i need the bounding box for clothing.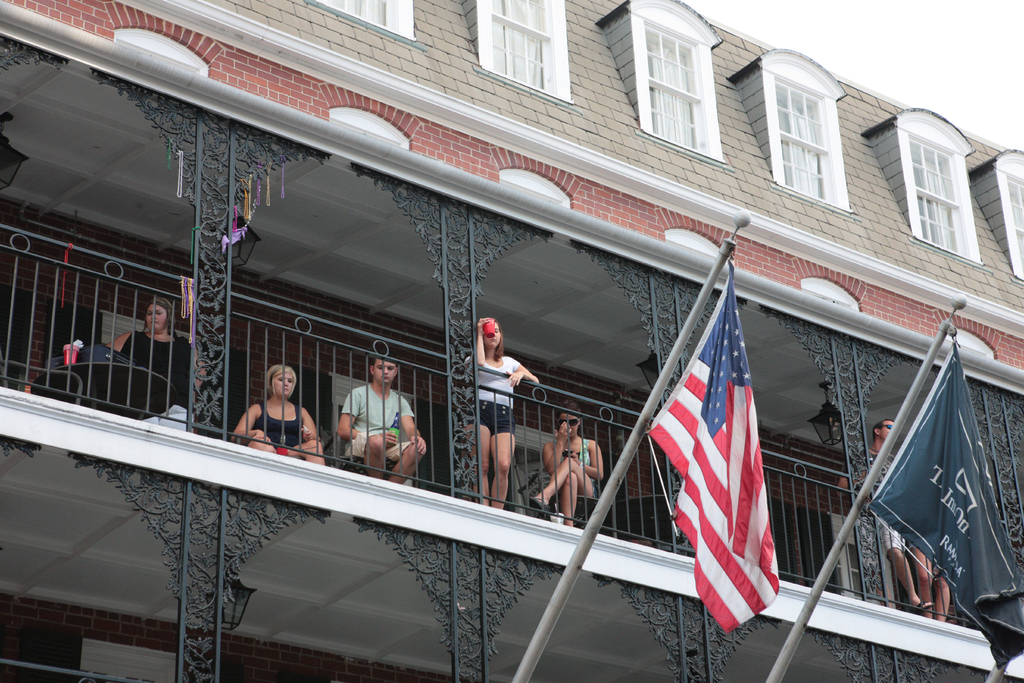
Here it is: 846:444:919:553.
